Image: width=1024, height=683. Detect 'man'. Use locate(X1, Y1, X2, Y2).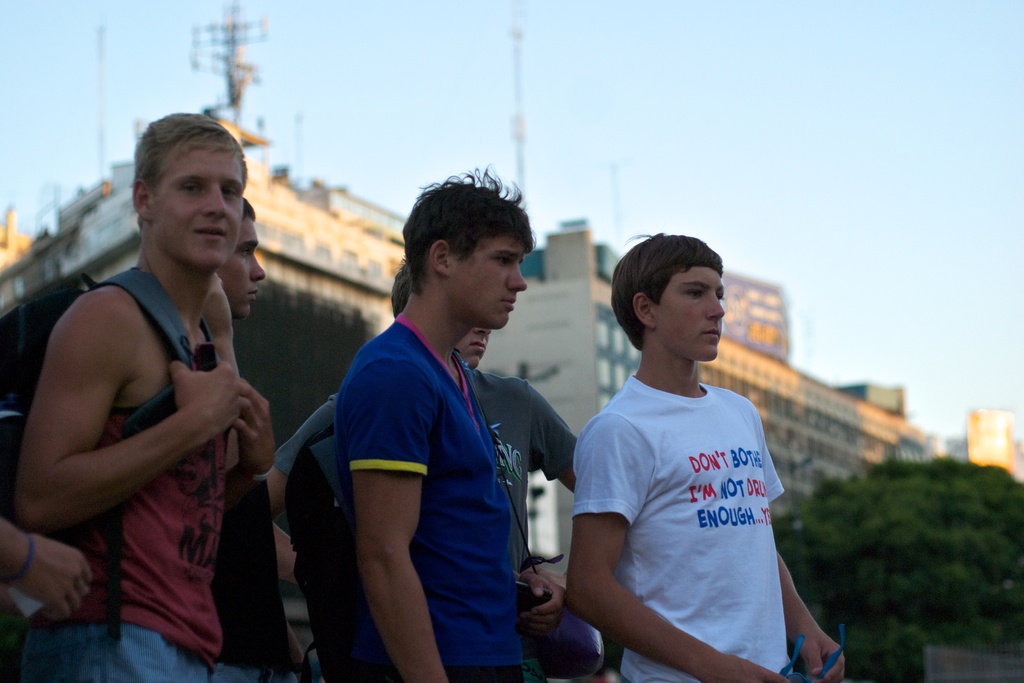
locate(267, 254, 591, 682).
